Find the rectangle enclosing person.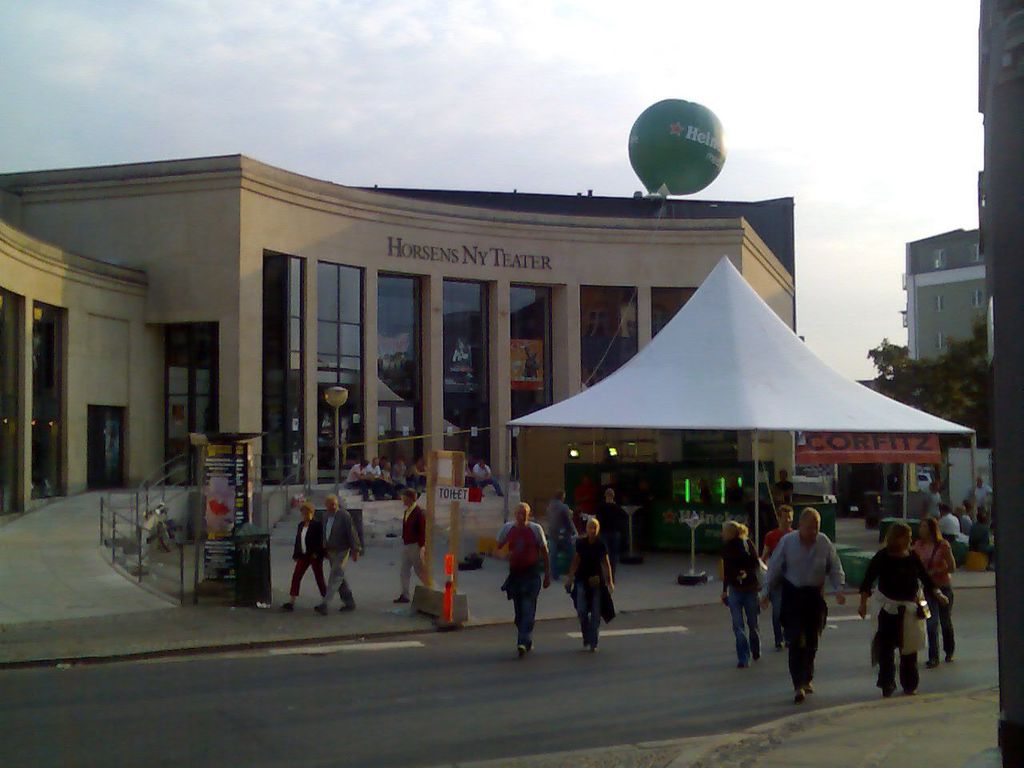
BBox(491, 504, 555, 658).
